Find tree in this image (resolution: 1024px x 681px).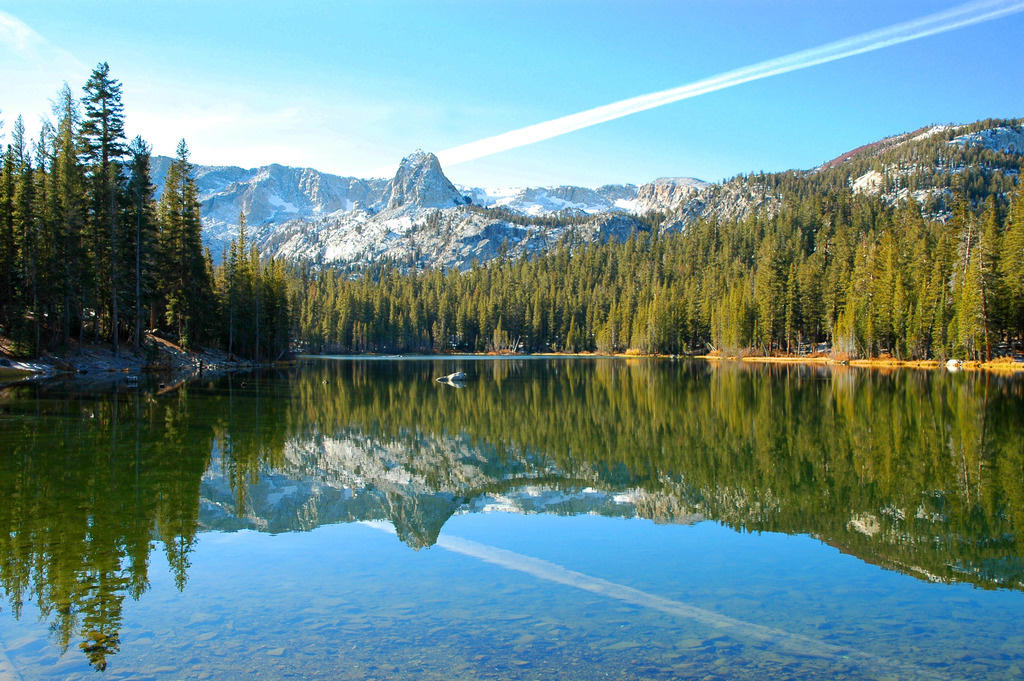
[159,138,202,345].
